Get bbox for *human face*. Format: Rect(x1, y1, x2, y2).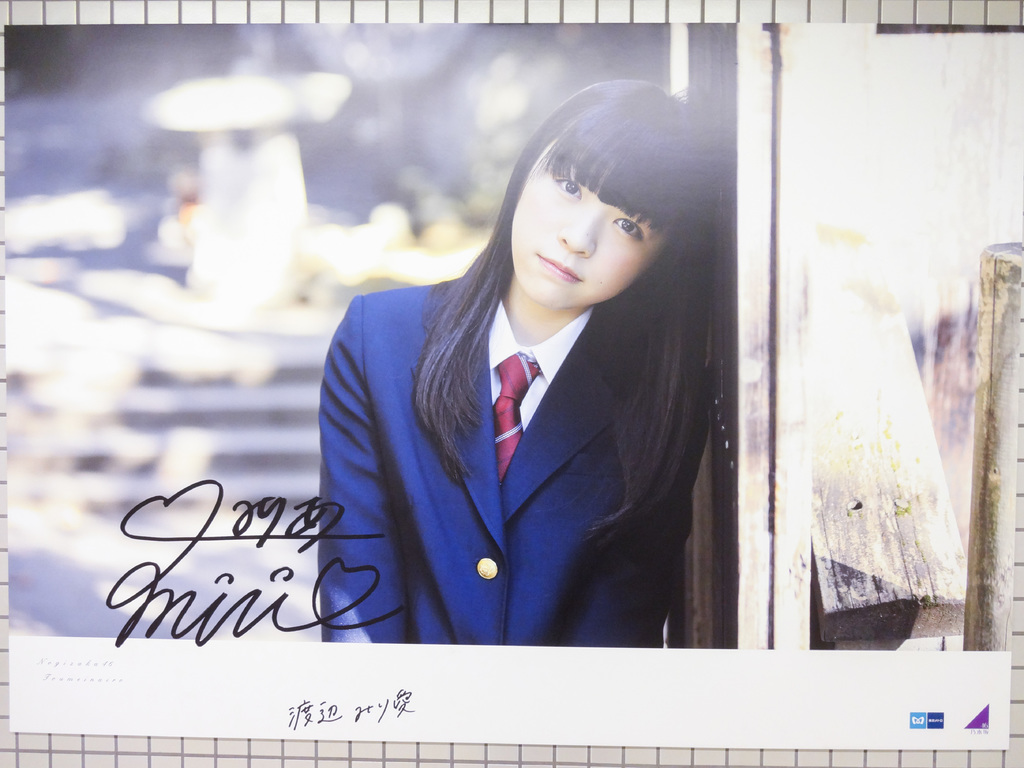
Rect(506, 135, 662, 307).
